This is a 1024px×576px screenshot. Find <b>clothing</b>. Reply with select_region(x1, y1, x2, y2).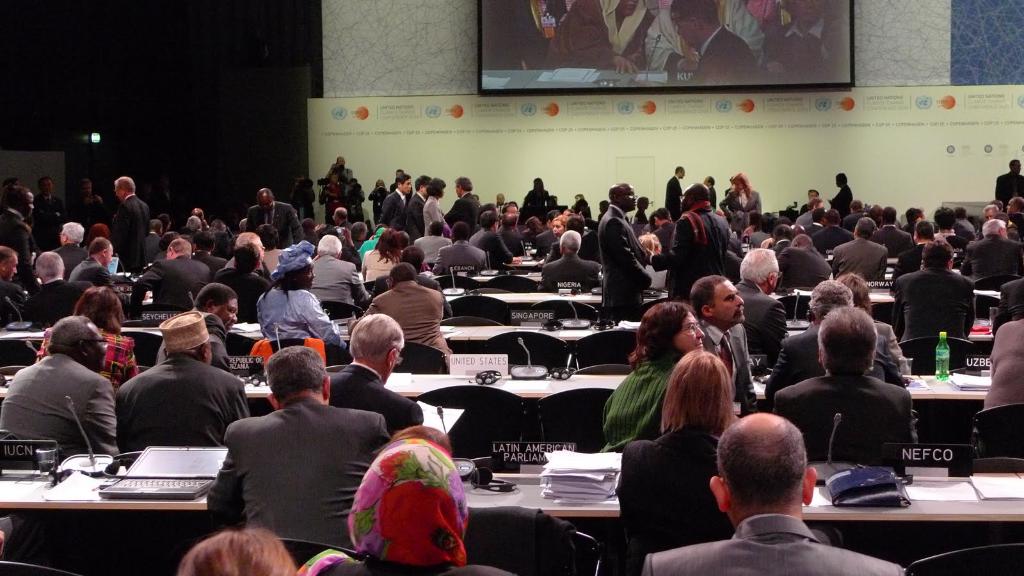
select_region(446, 188, 477, 235).
